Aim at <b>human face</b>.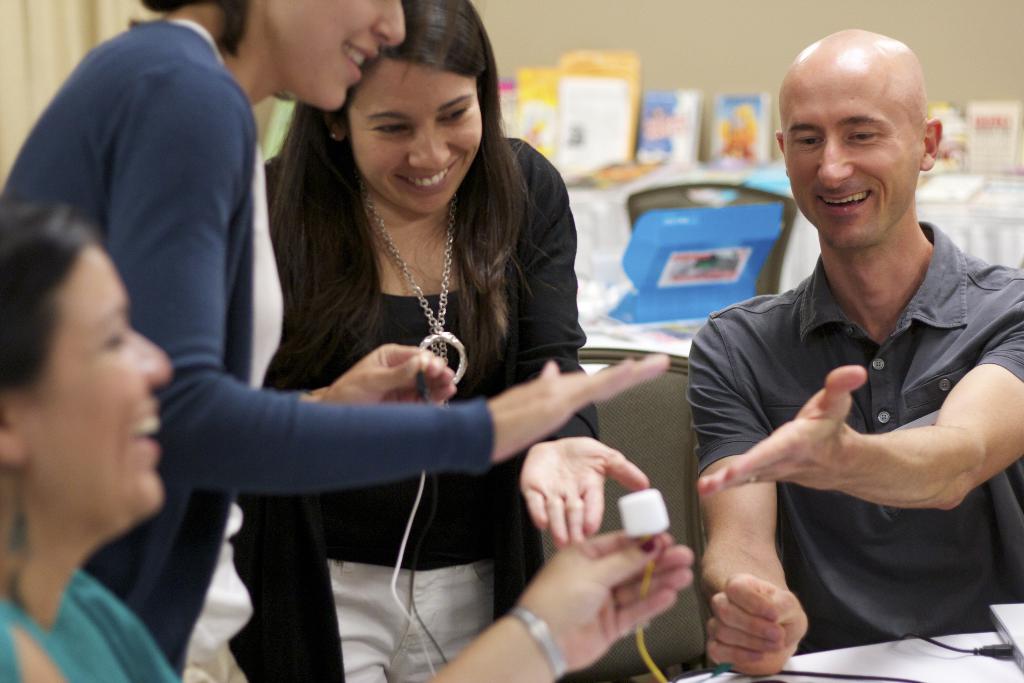
Aimed at left=262, top=0, right=404, bottom=110.
